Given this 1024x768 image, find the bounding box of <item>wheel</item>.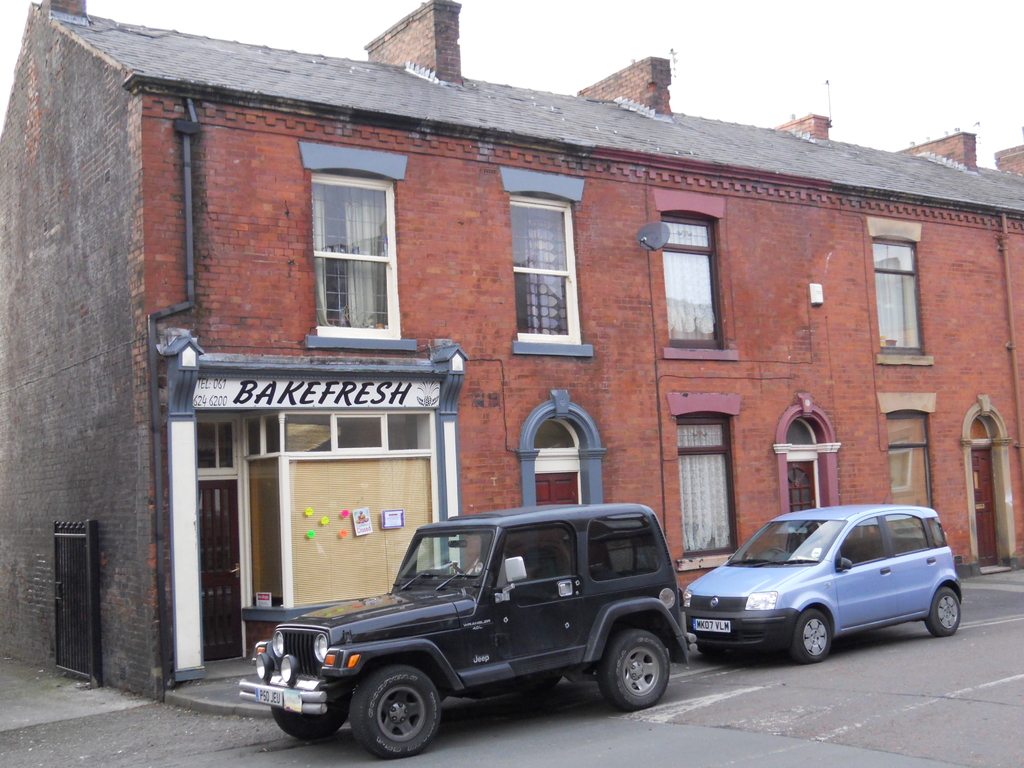
(left=271, top=703, right=348, bottom=747).
